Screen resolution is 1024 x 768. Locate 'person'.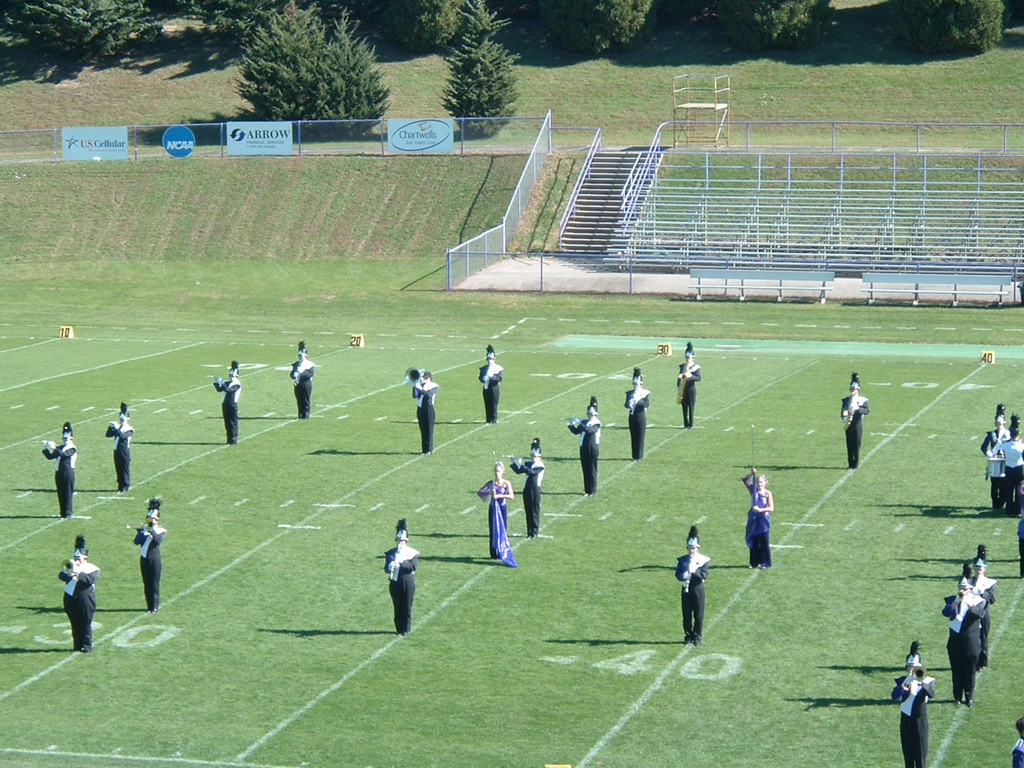
left=290, top=352, right=318, bottom=419.
